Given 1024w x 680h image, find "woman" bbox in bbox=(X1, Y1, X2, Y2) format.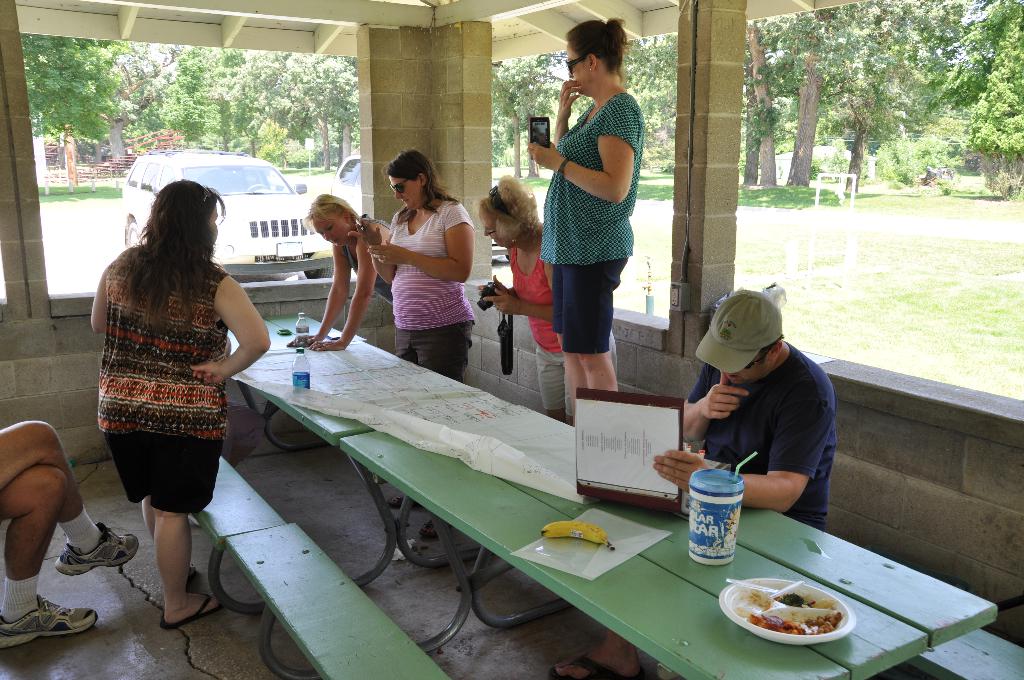
bbox=(468, 167, 620, 425).
